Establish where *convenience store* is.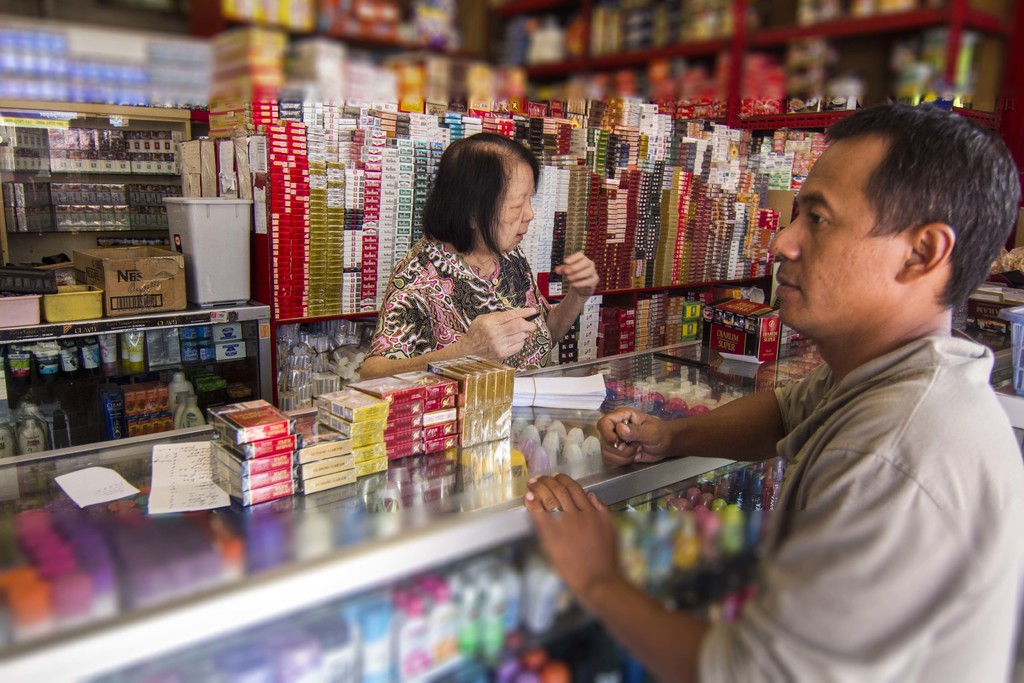
Established at BBox(0, 28, 957, 649).
